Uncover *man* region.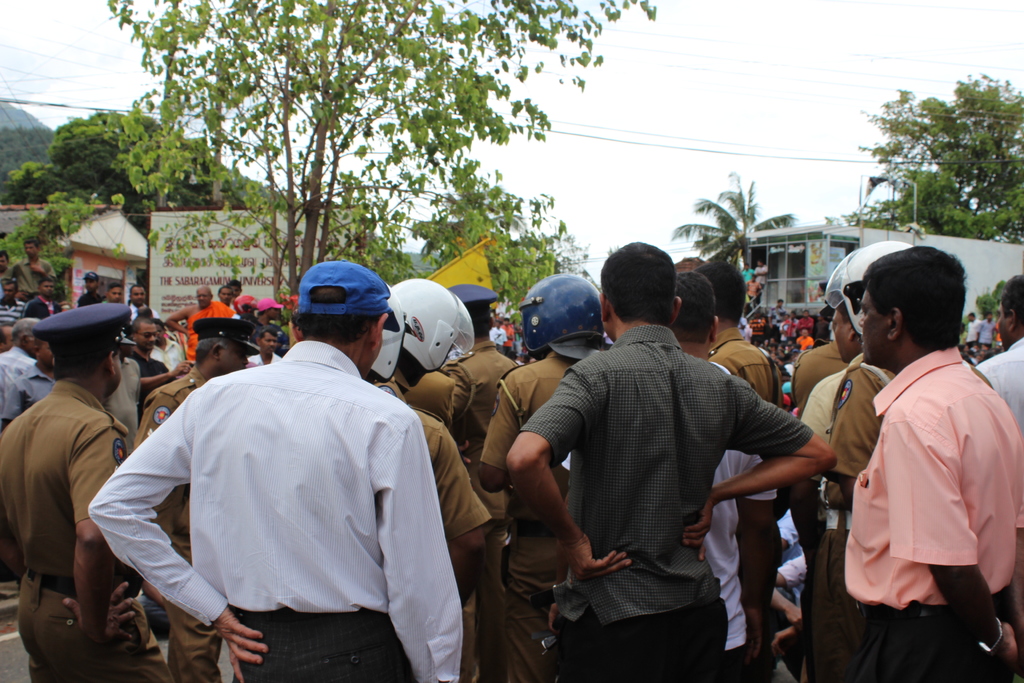
Uncovered: BBox(975, 276, 1023, 420).
